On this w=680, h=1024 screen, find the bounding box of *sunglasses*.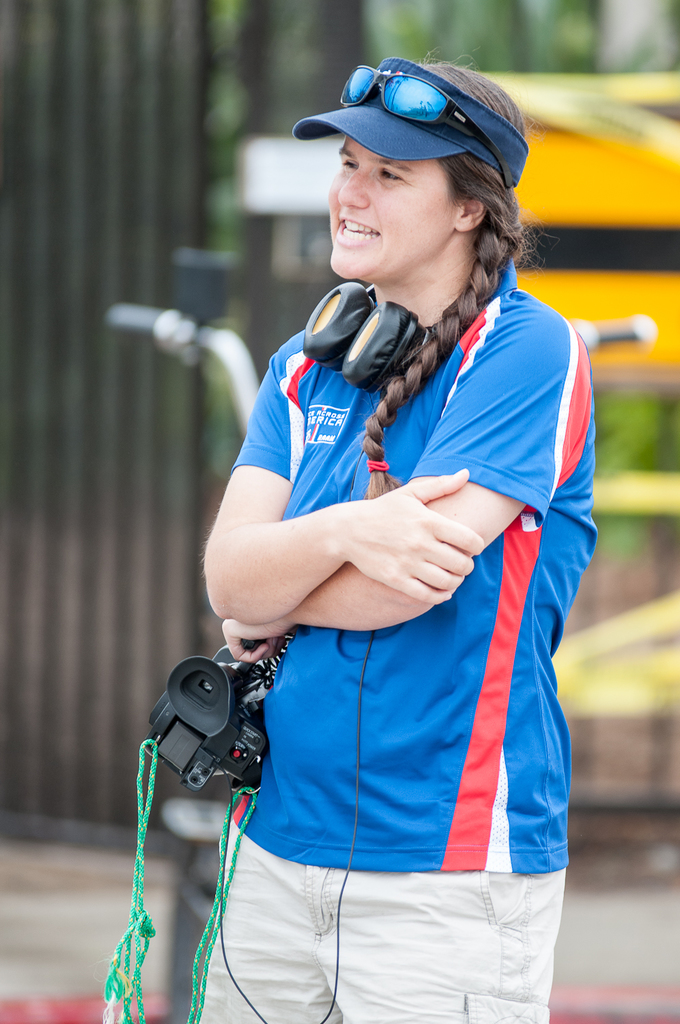
Bounding box: left=338, top=62, right=510, bottom=190.
